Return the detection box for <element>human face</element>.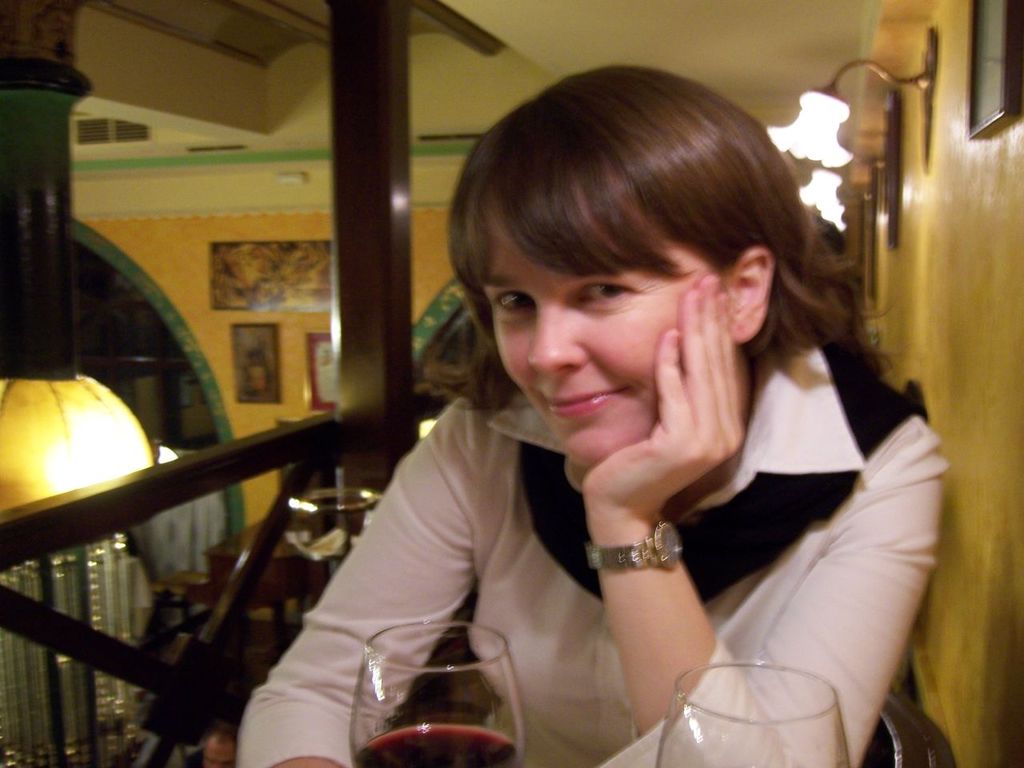
box(482, 196, 707, 472).
